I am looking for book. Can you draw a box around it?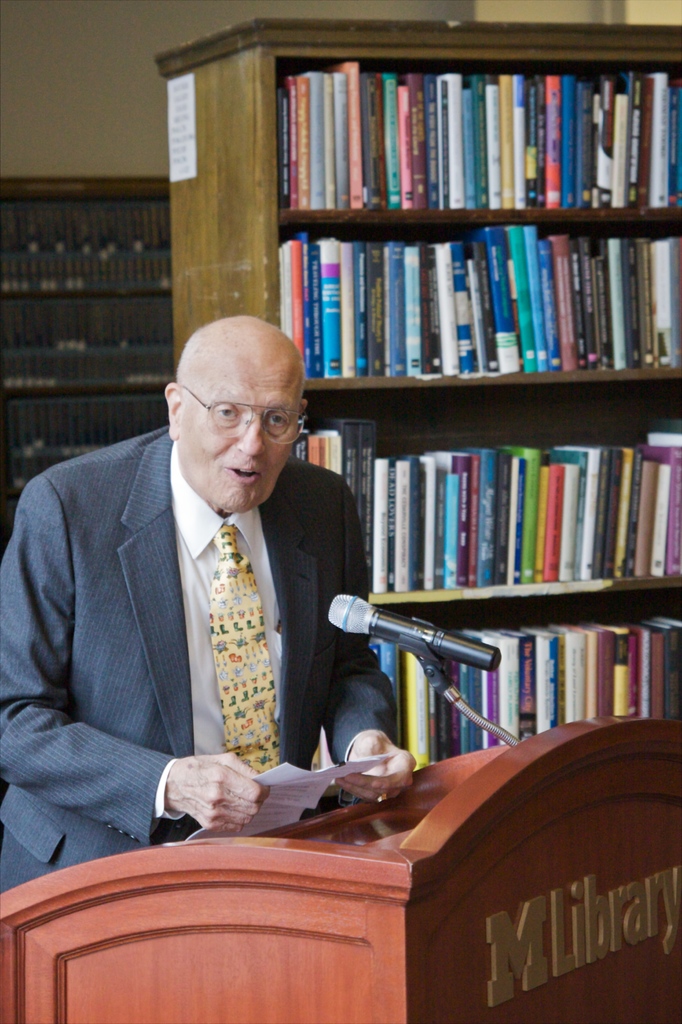
Sure, the bounding box is rect(372, 457, 386, 591).
